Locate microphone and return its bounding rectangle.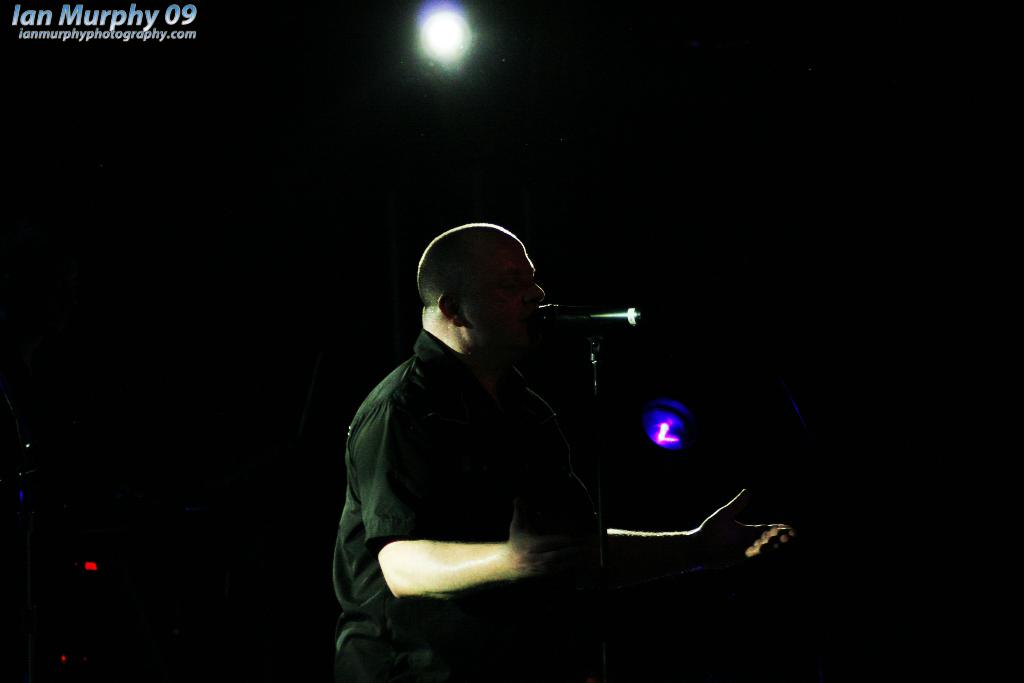
<bbox>524, 292, 643, 355</bbox>.
